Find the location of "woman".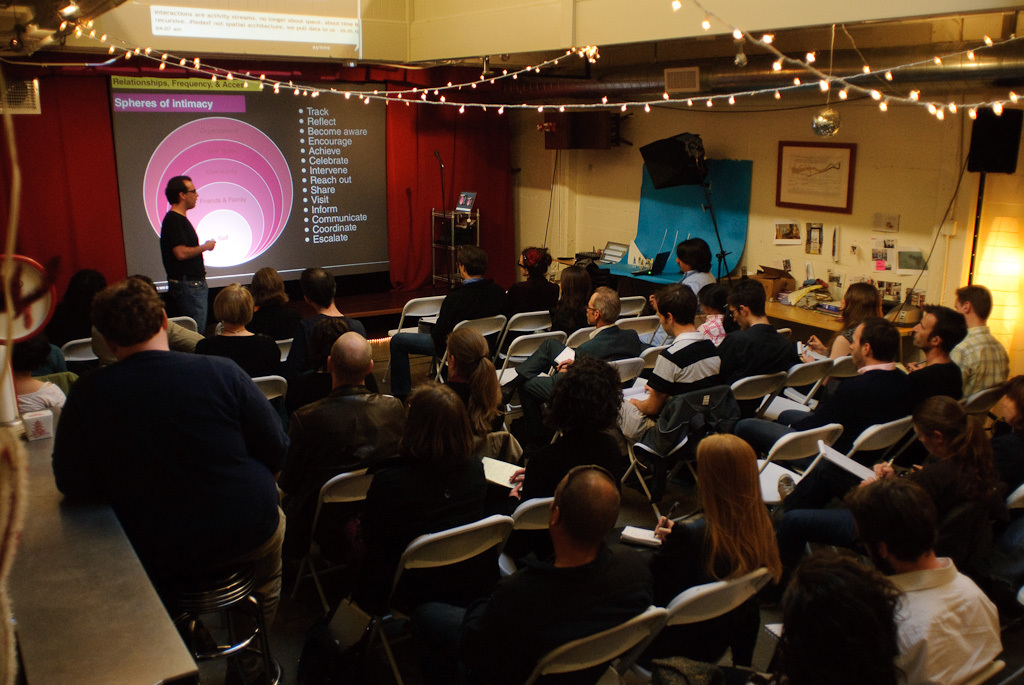
Location: (x1=617, y1=437, x2=782, y2=651).
